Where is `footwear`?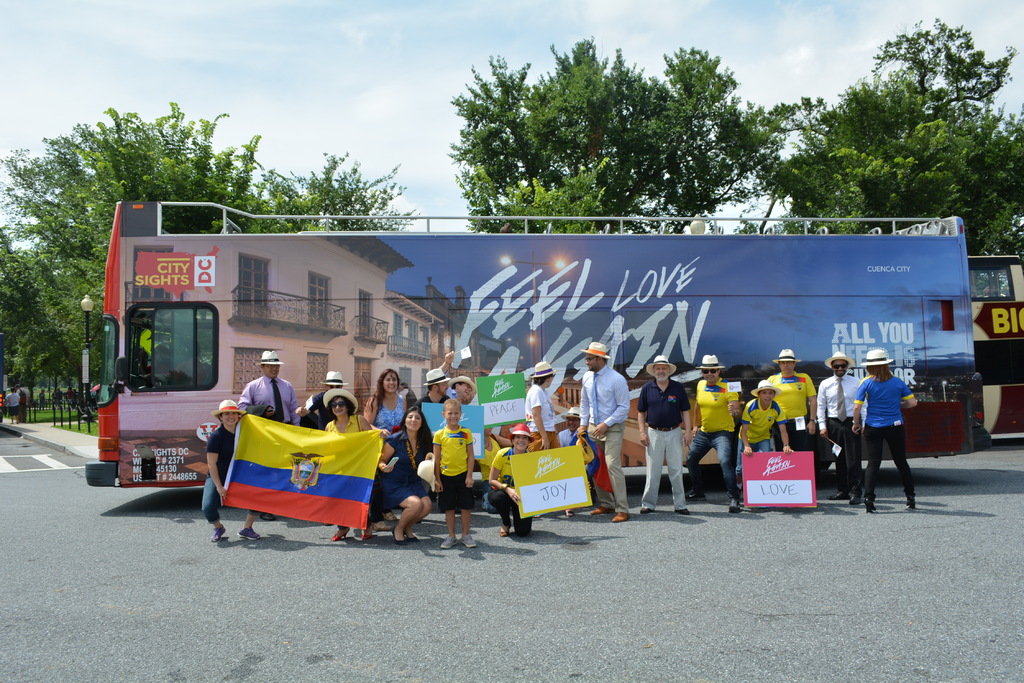
select_region(460, 535, 477, 550).
